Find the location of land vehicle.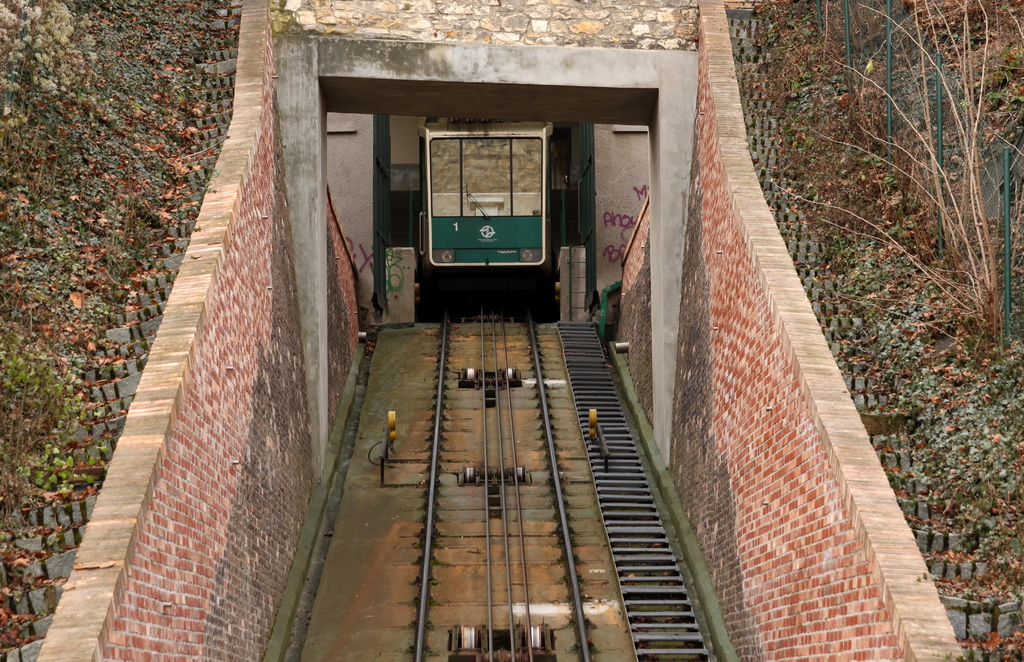
Location: l=399, t=118, r=585, b=336.
